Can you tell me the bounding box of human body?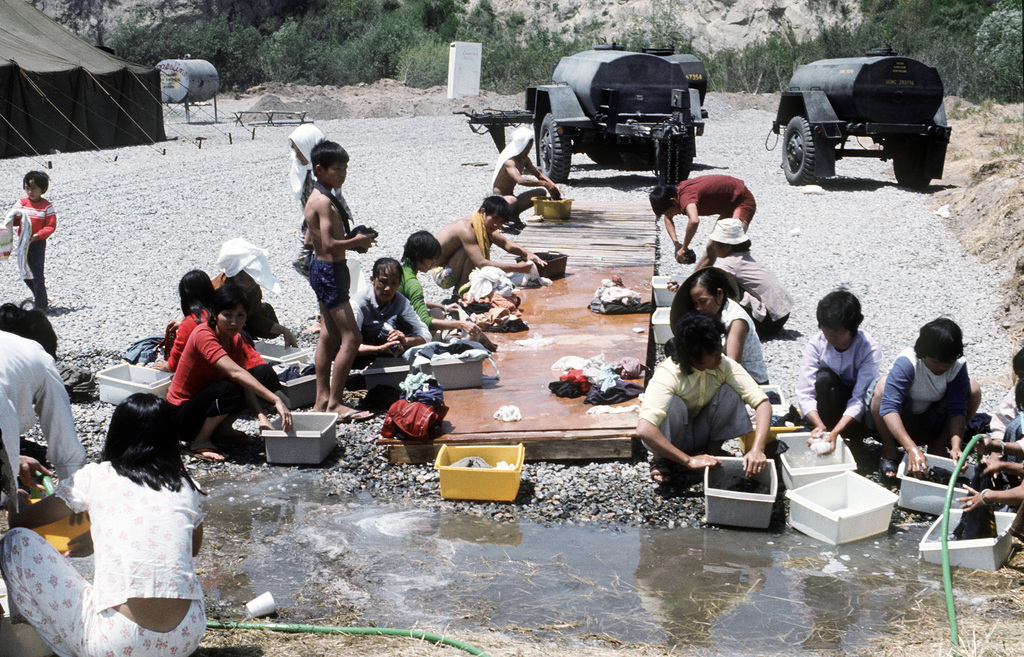
Rect(285, 132, 376, 405).
